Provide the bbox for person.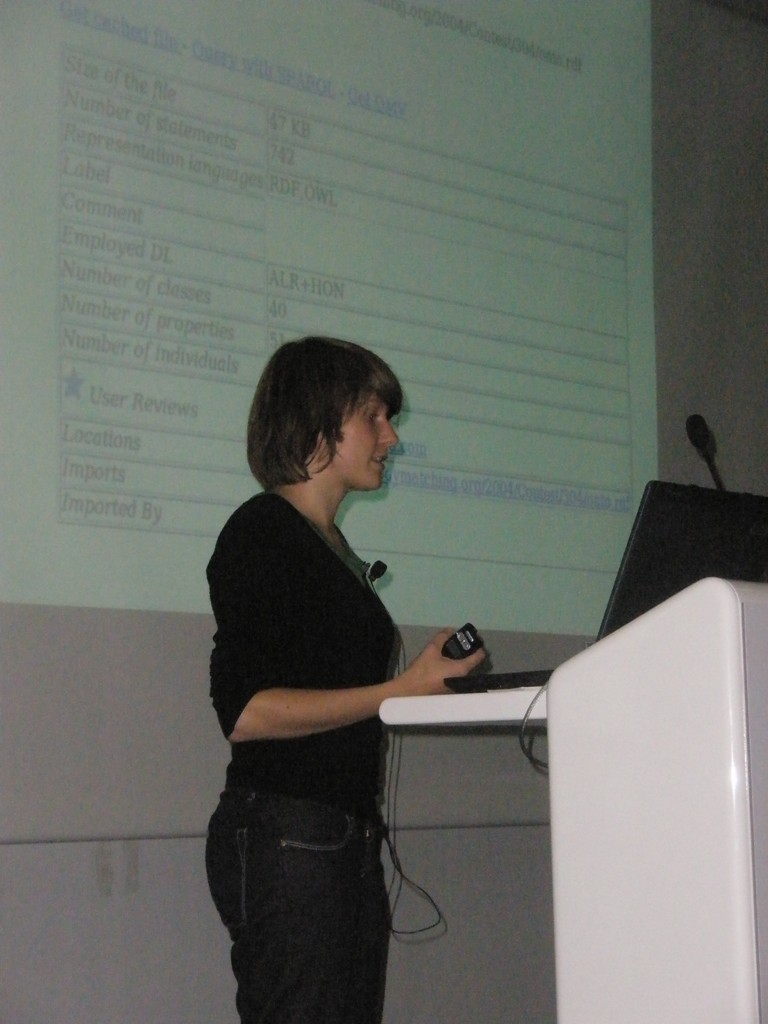
crop(200, 328, 489, 1023).
